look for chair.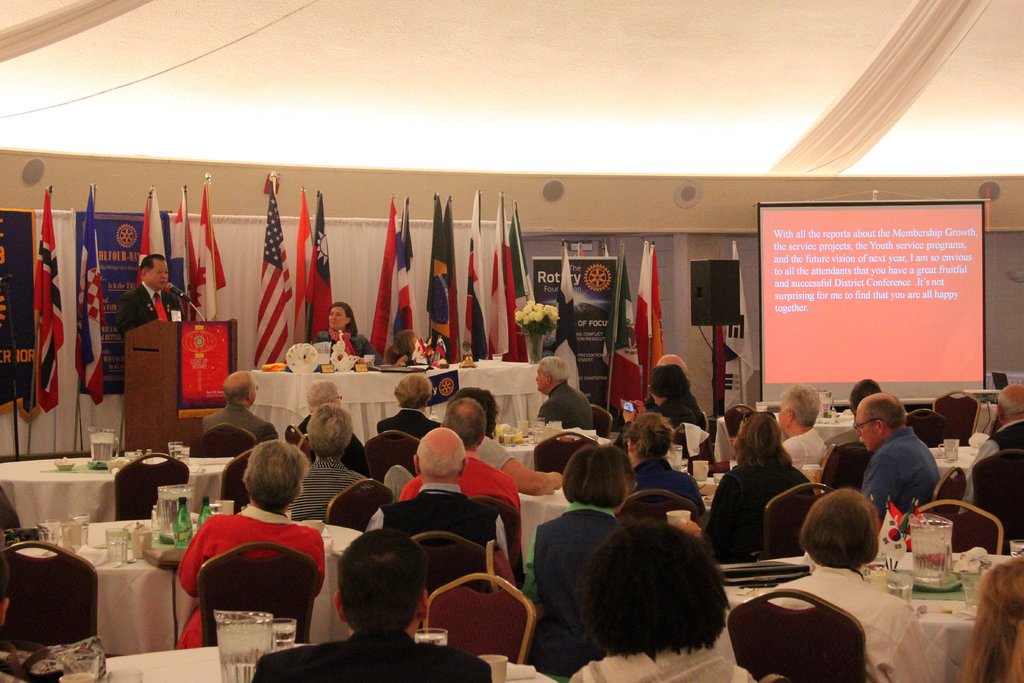
Found: [x1=362, y1=426, x2=426, y2=483].
